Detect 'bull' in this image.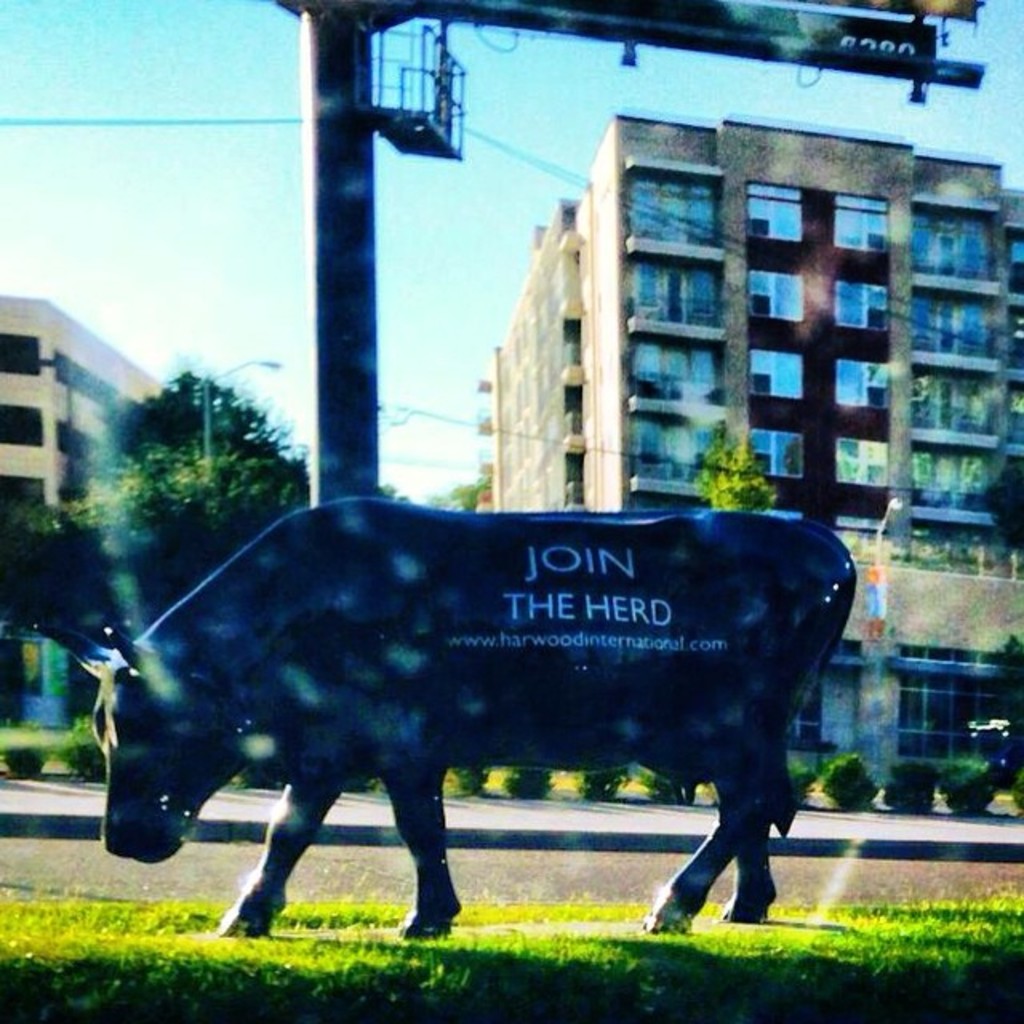
Detection: region(35, 498, 859, 939).
